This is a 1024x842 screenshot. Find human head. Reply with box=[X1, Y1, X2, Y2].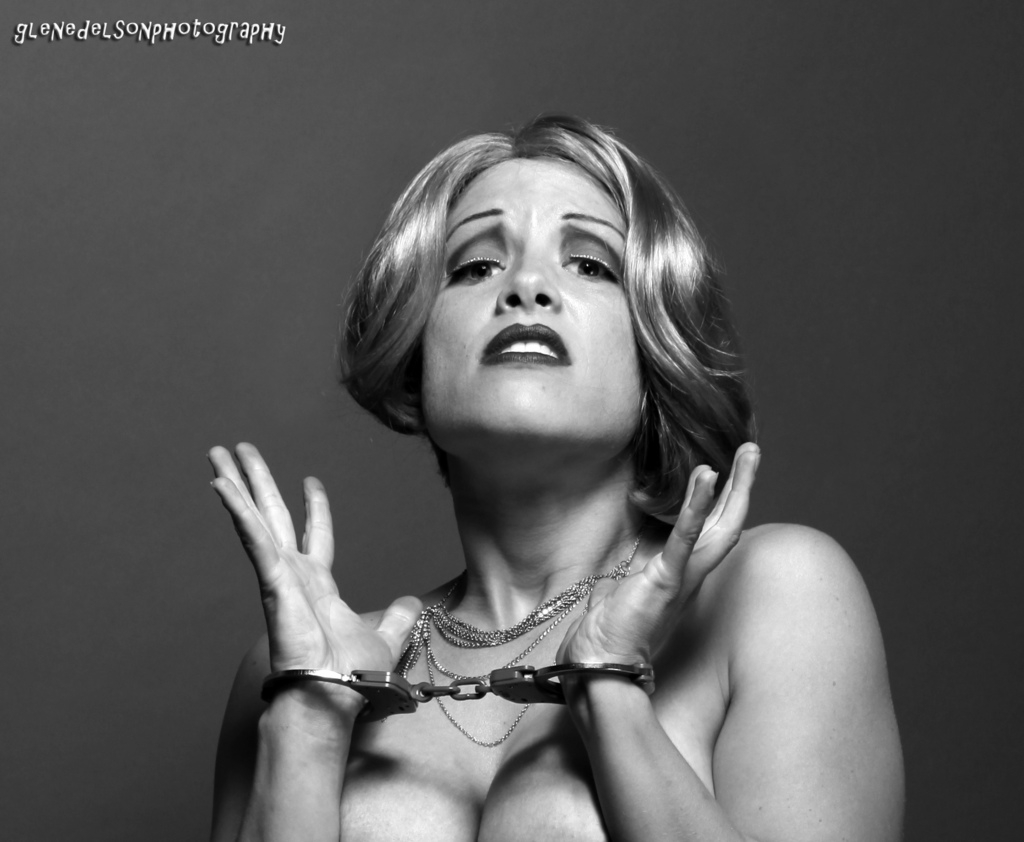
box=[351, 115, 676, 413].
